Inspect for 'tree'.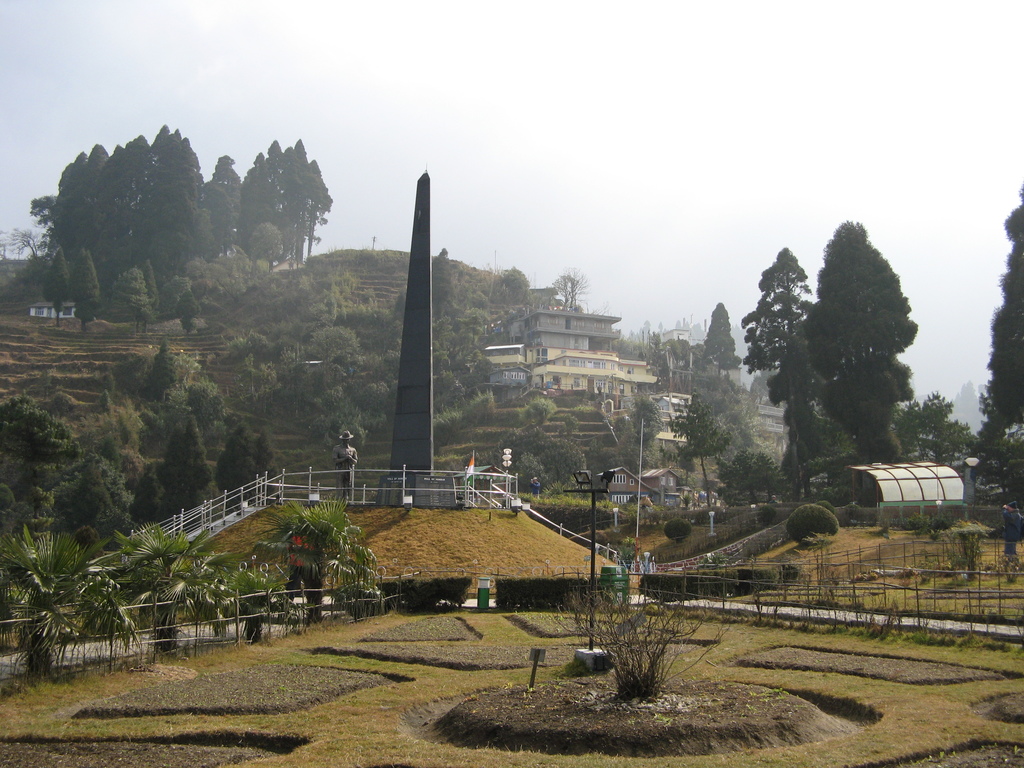
Inspection: 982,185,1023,431.
